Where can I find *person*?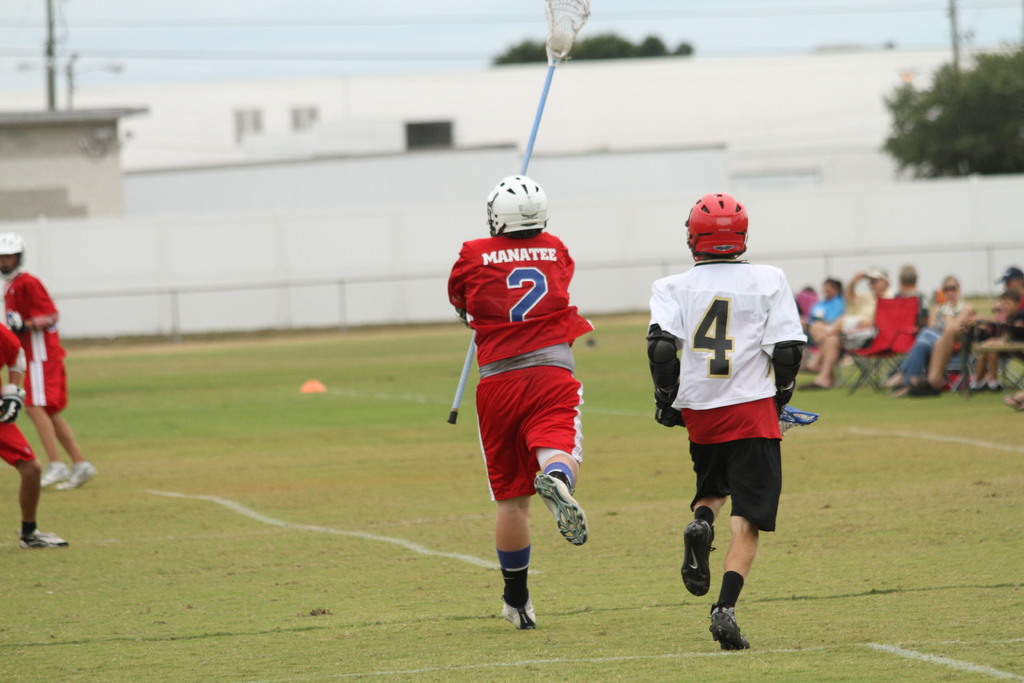
You can find it at x1=655 y1=193 x2=809 y2=648.
